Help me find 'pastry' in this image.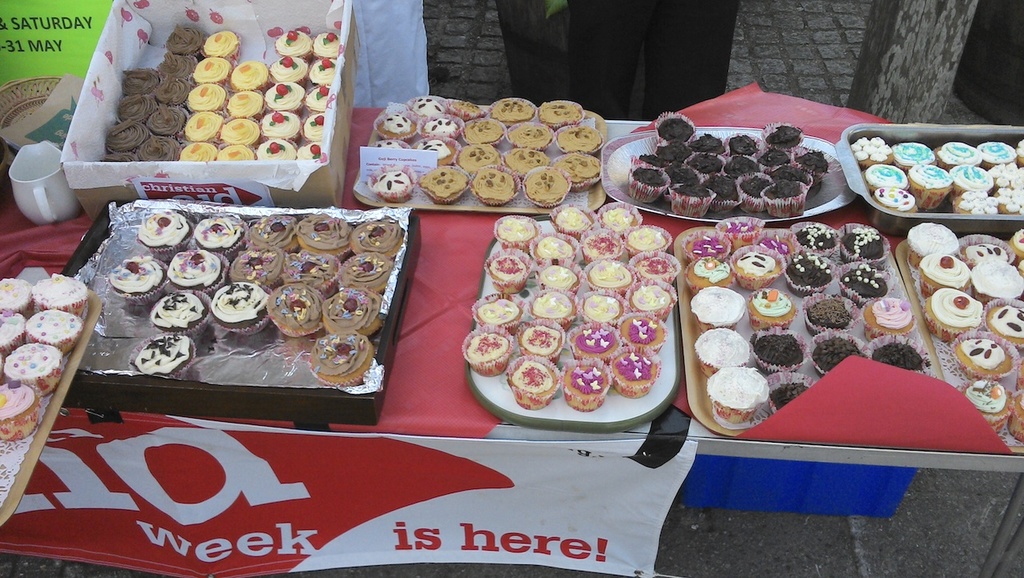
Found it: BBox(1, 278, 34, 313).
